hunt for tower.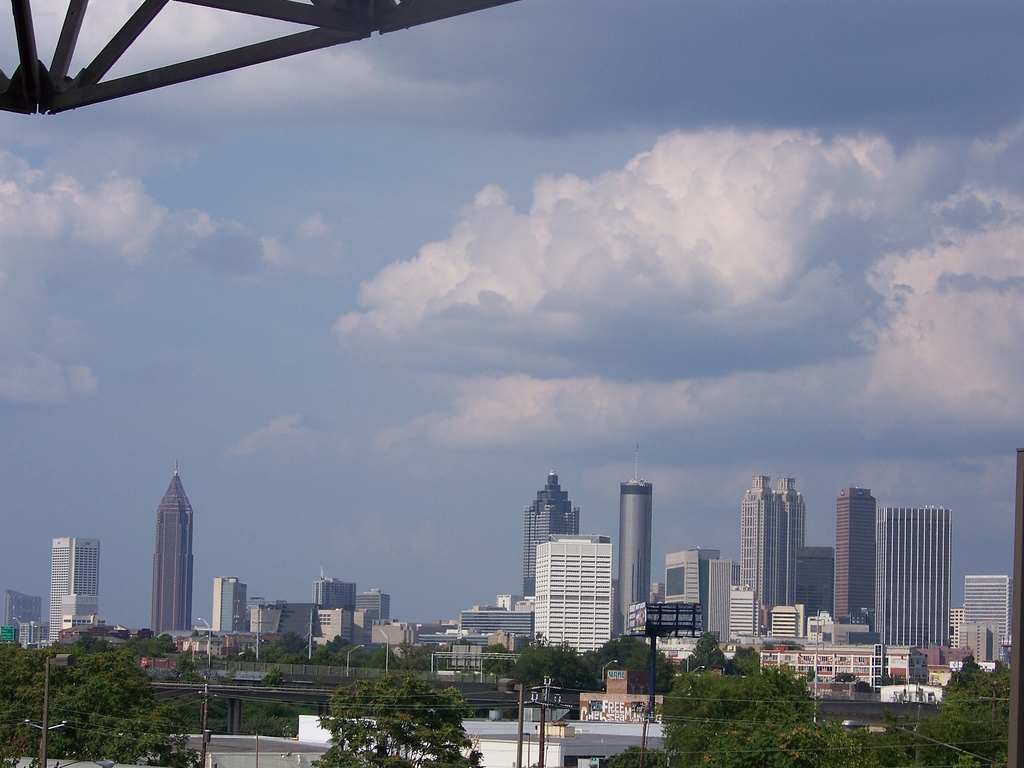
Hunted down at select_region(738, 474, 784, 639).
